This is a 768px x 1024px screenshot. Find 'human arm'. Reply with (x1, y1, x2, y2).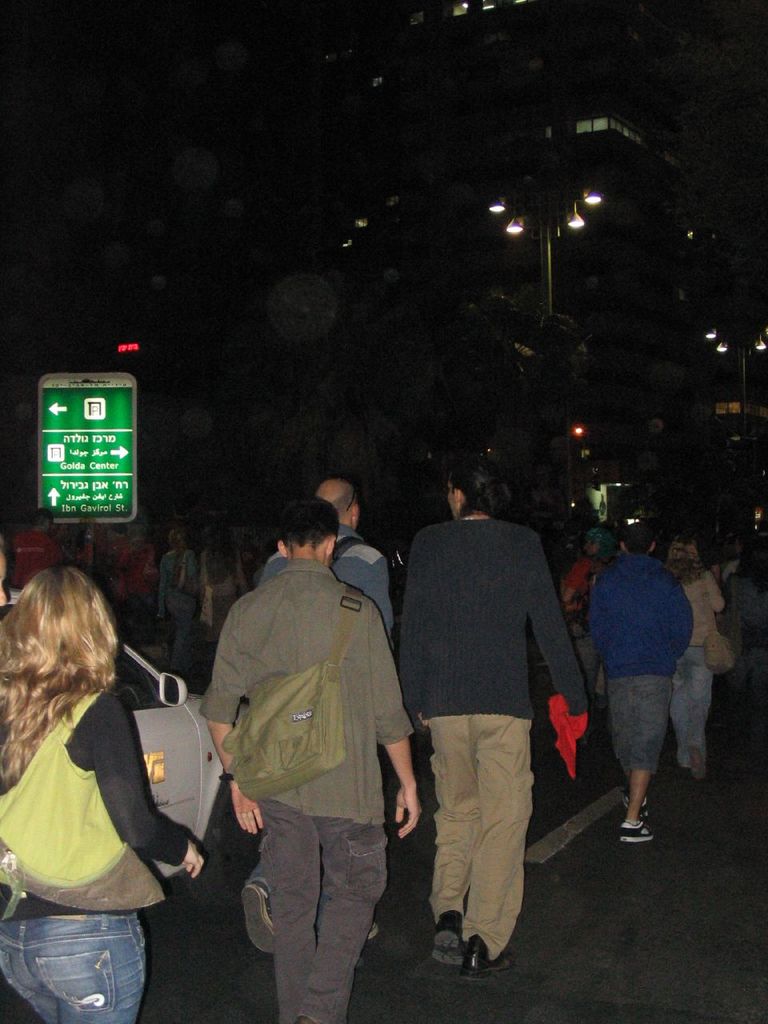
(662, 579, 694, 663).
